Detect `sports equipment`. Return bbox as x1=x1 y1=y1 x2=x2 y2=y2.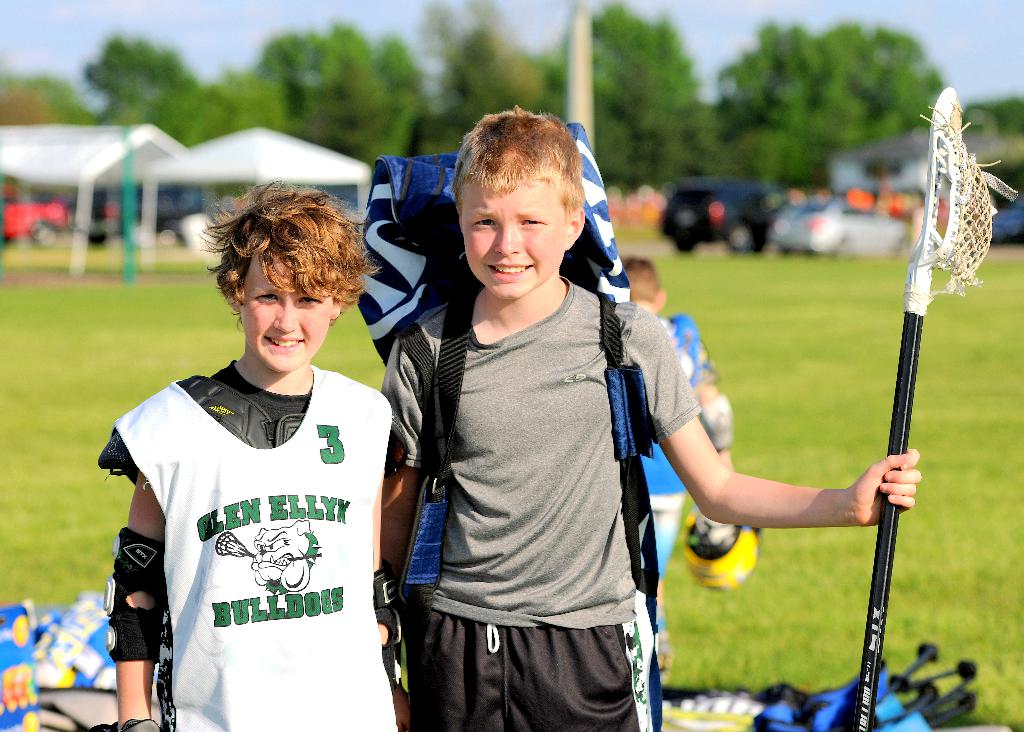
x1=854 y1=87 x2=1022 y2=731.
